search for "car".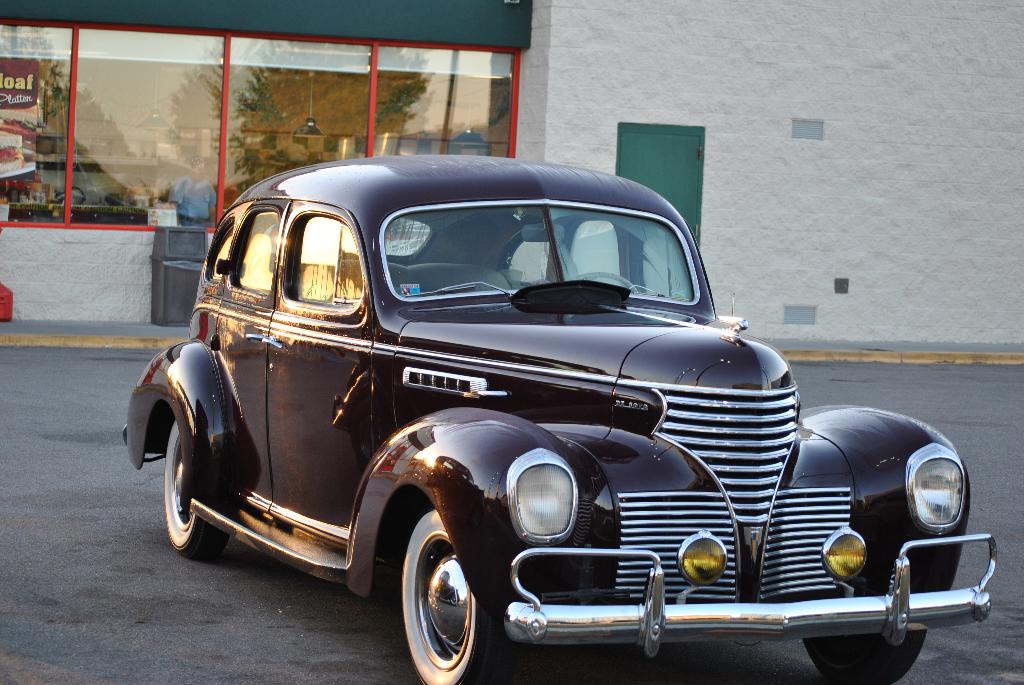
Found at box=[122, 161, 972, 677].
